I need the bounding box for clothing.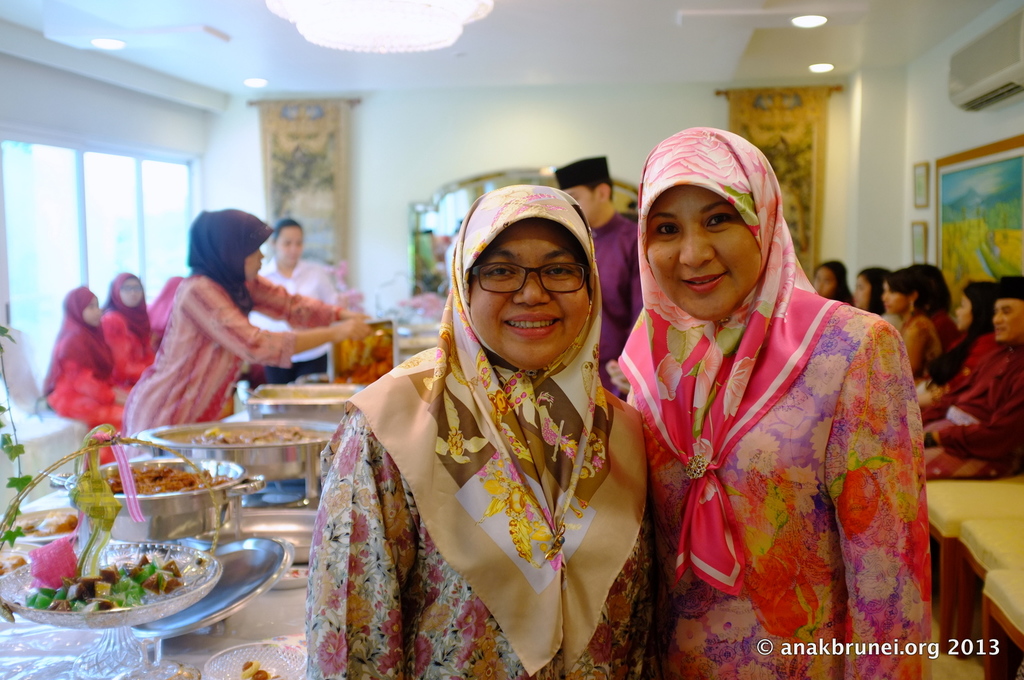
Here it is: BBox(123, 209, 341, 441).
